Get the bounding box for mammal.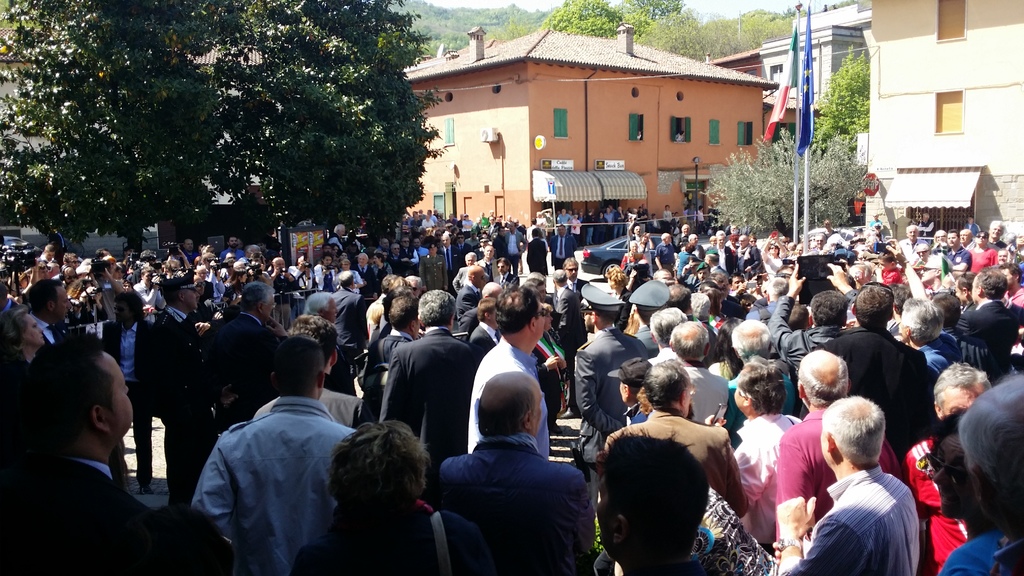
435,368,593,575.
